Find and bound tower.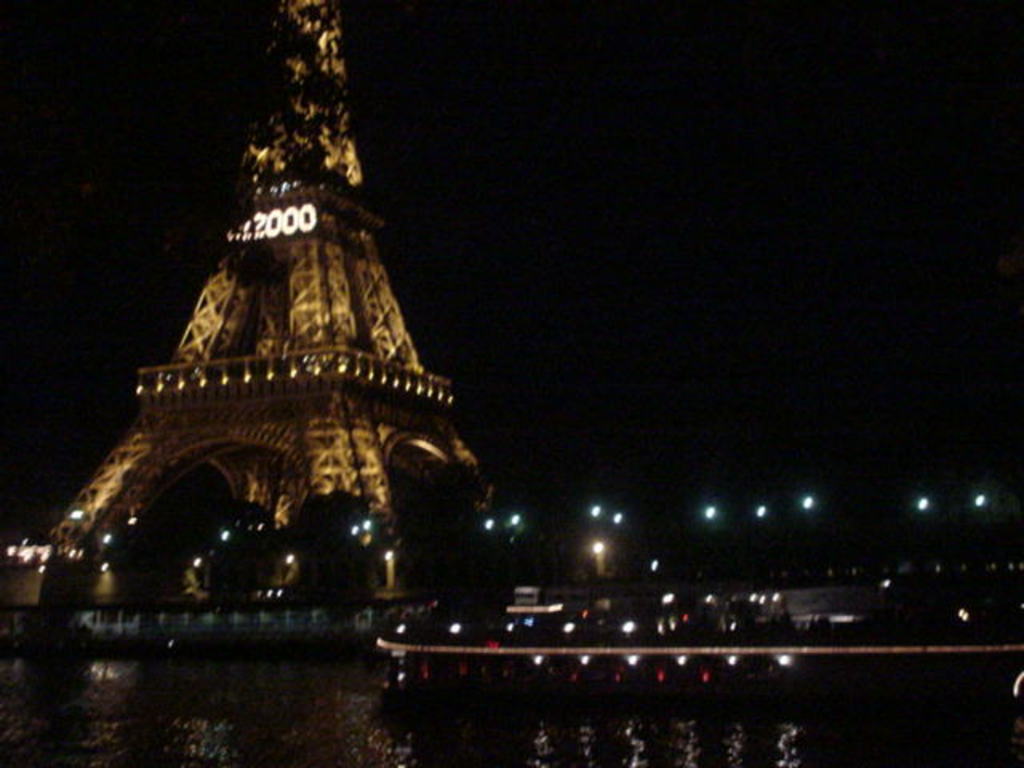
Bound: rect(0, 19, 542, 634).
